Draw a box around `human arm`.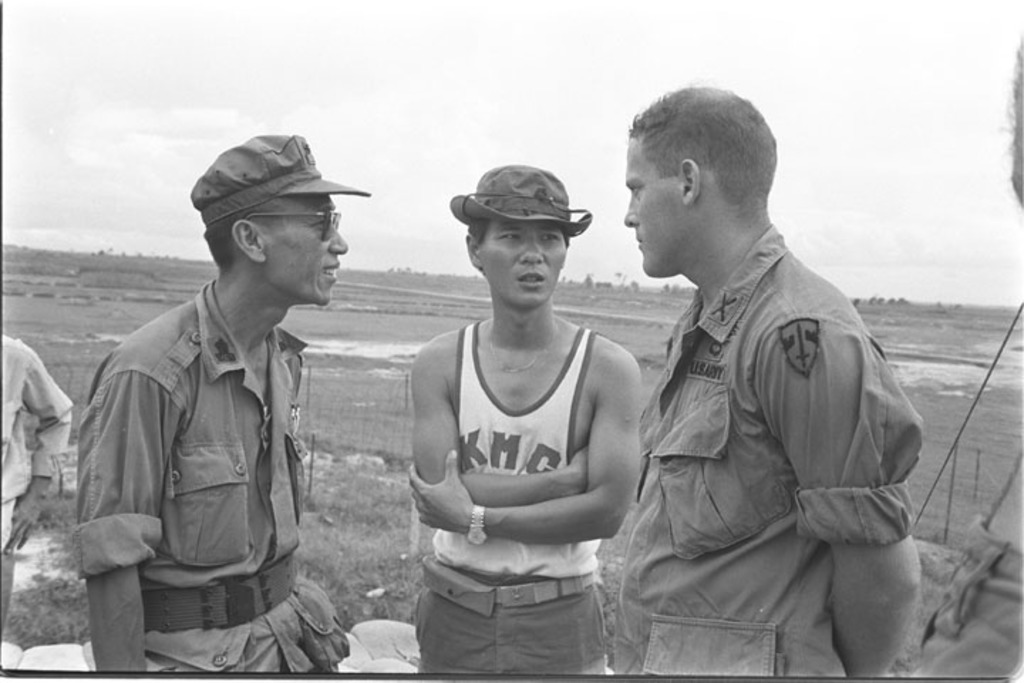
(left=407, top=343, right=641, bottom=541).
